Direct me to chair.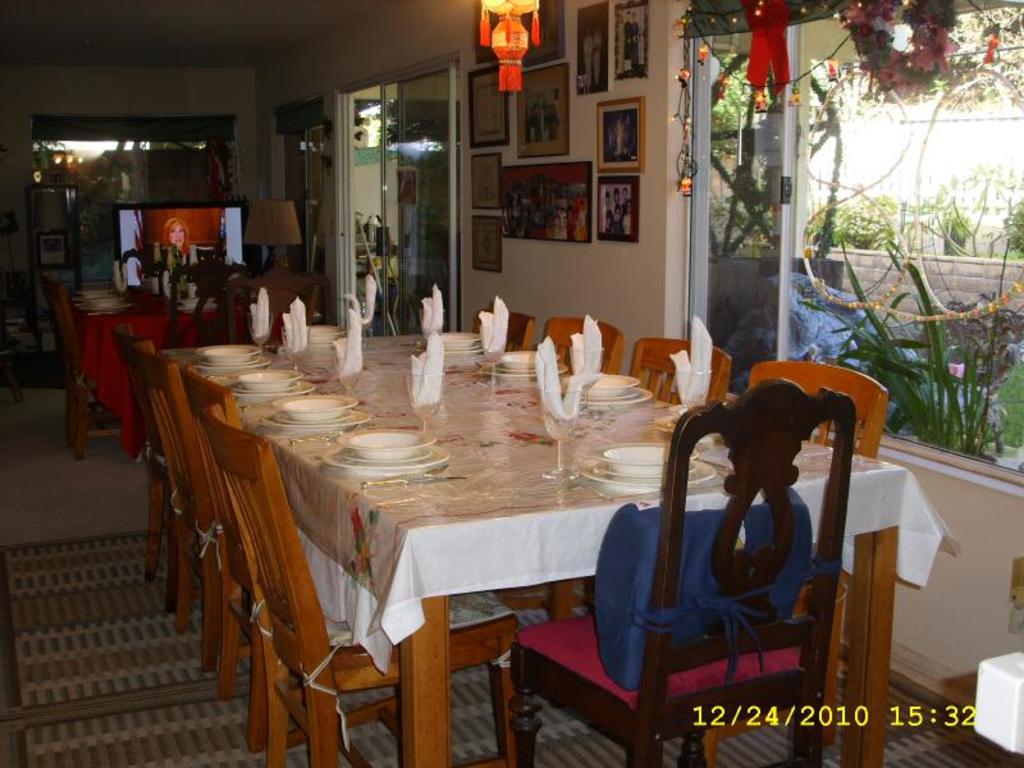
Direction: (545, 316, 623, 374).
